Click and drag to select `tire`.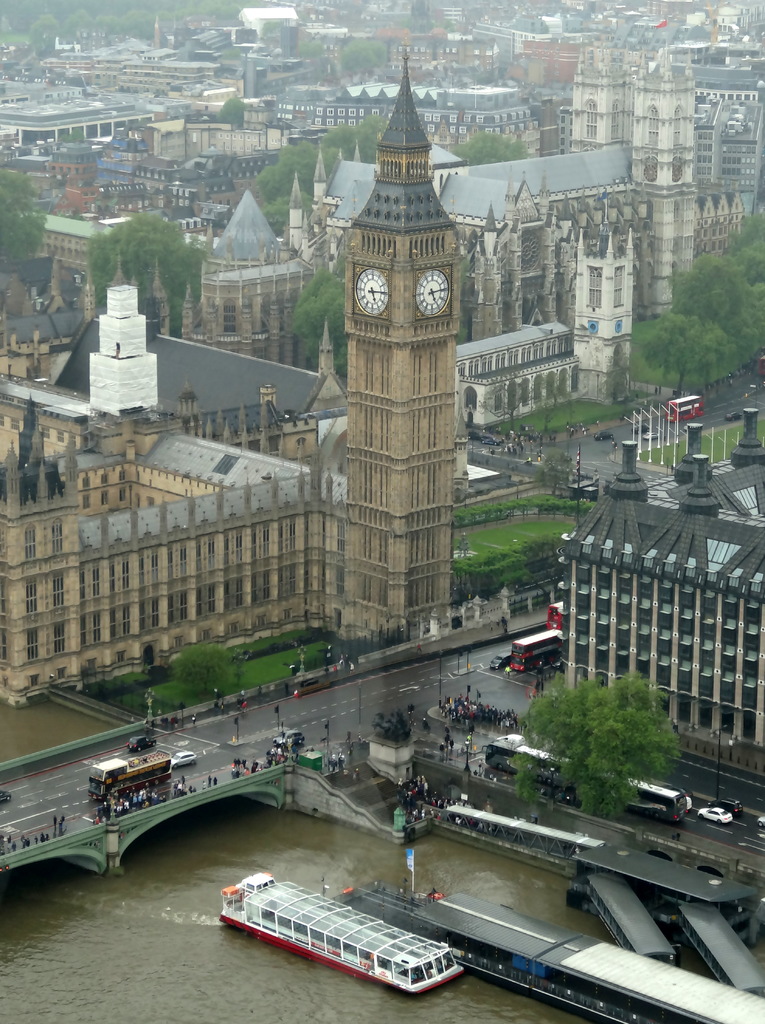
Selection: 172 763 177 769.
